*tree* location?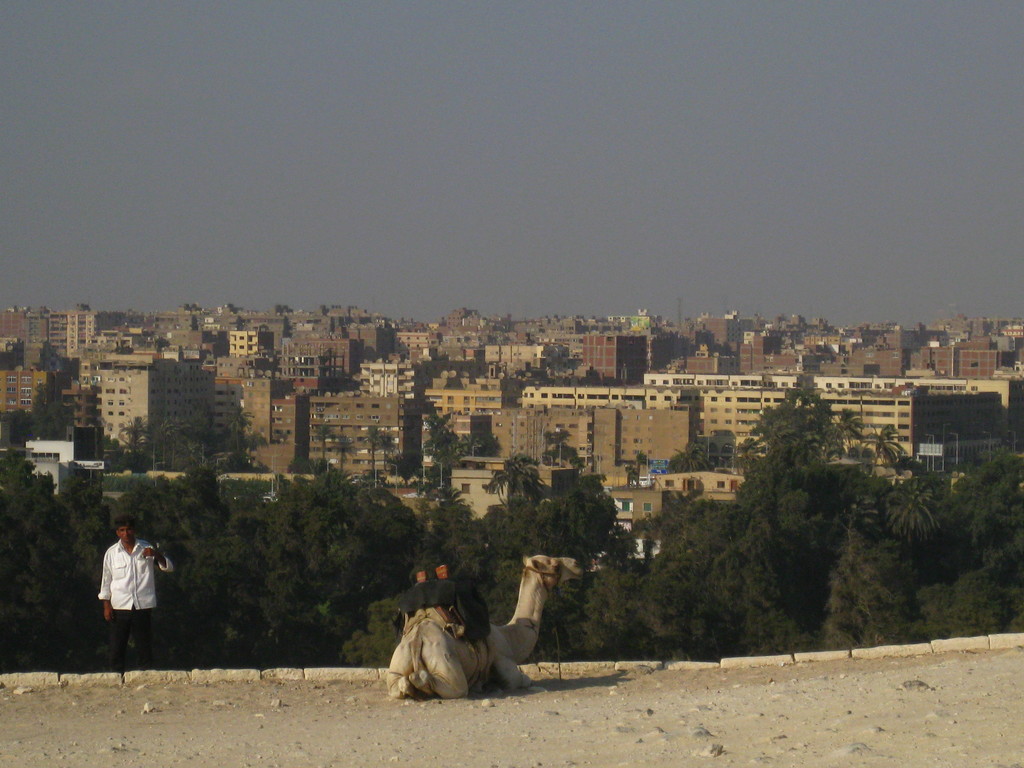
851 438 1023 637
